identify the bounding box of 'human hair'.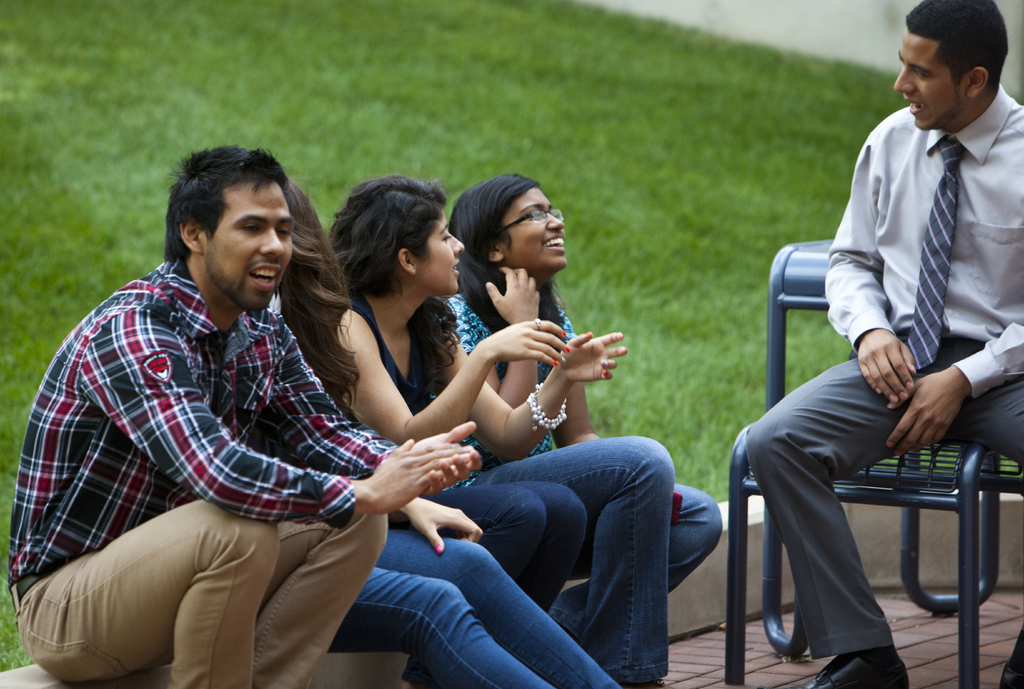
(x1=442, y1=173, x2=575, y2=382).
